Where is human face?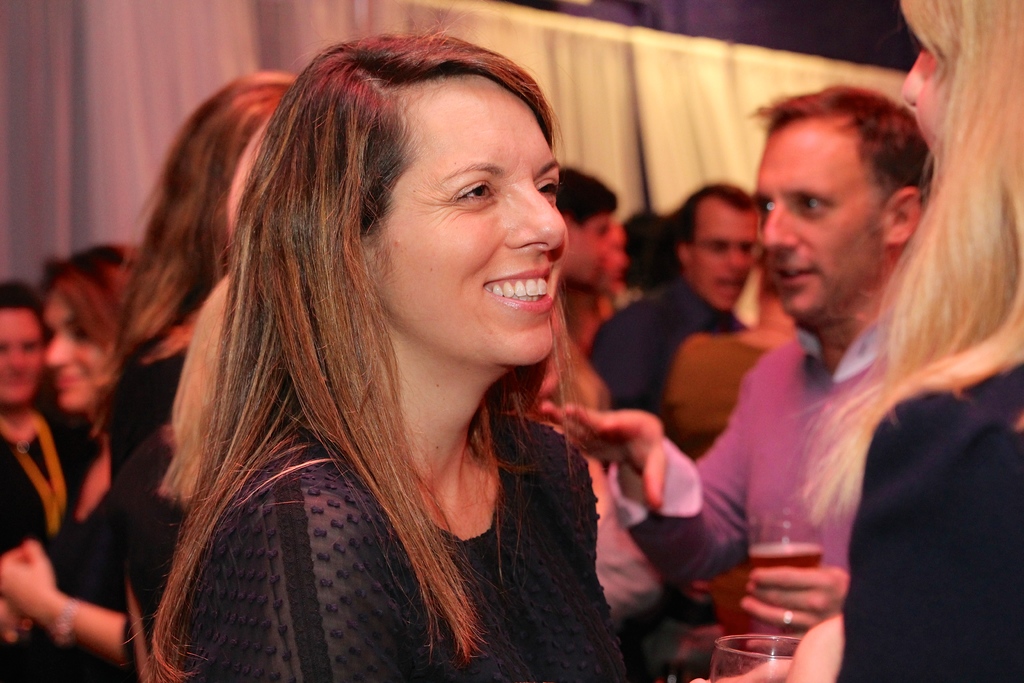
(370, 75, 566, 365).
